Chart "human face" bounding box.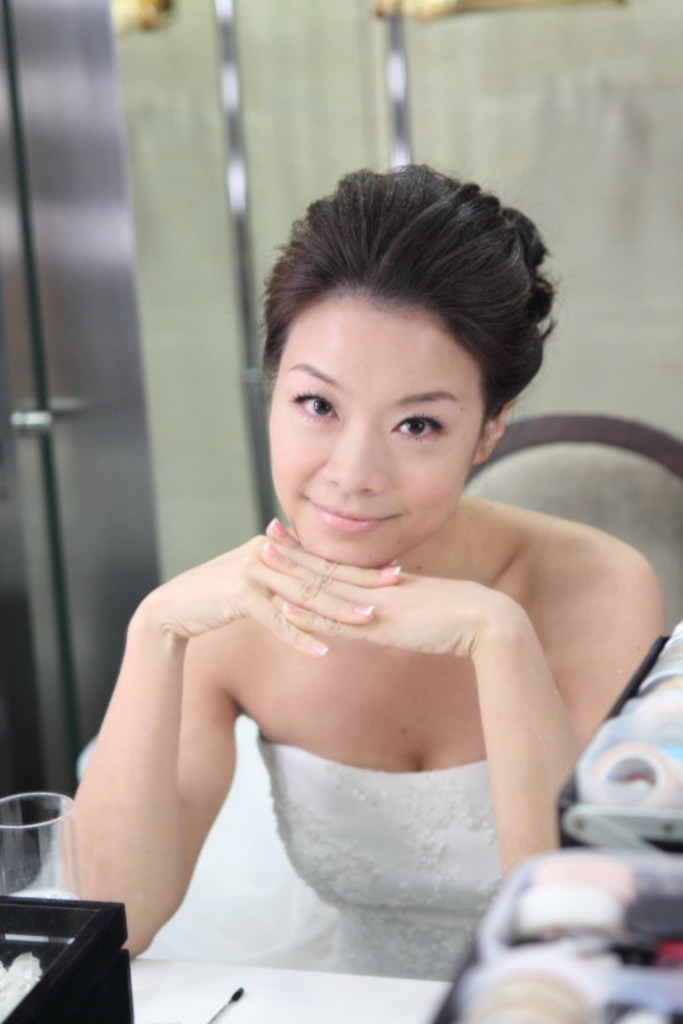
Charted: [x1=270, y1=296, x2=485, y2=566].
